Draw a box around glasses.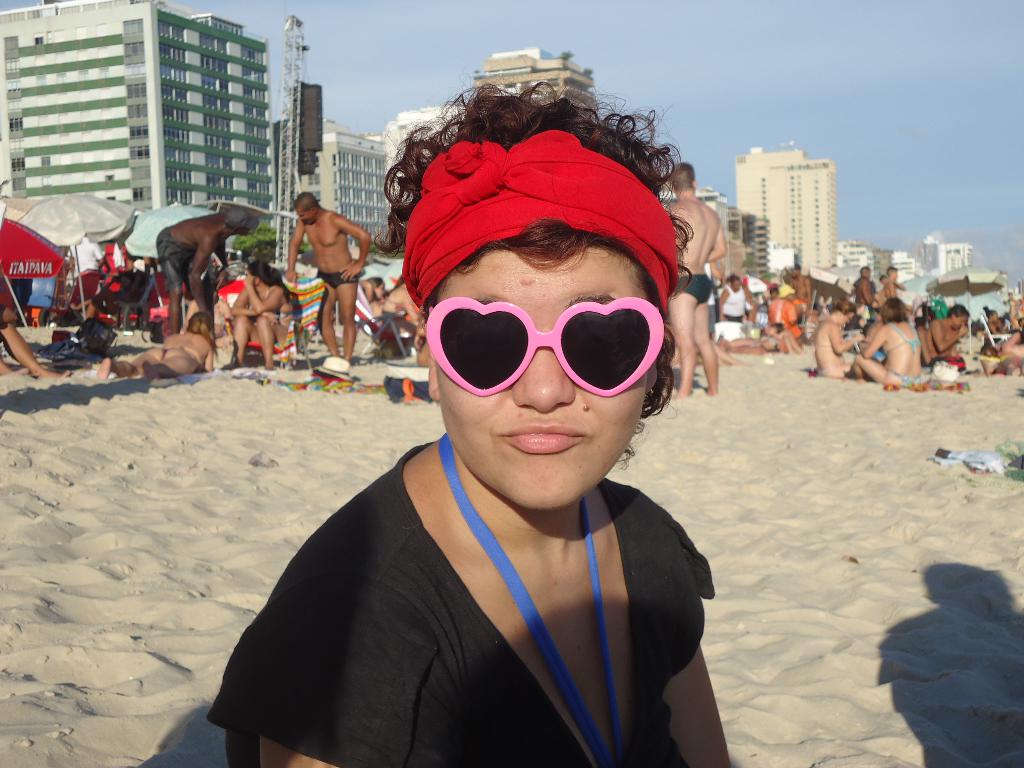
box(426, 296, 666, 399).
